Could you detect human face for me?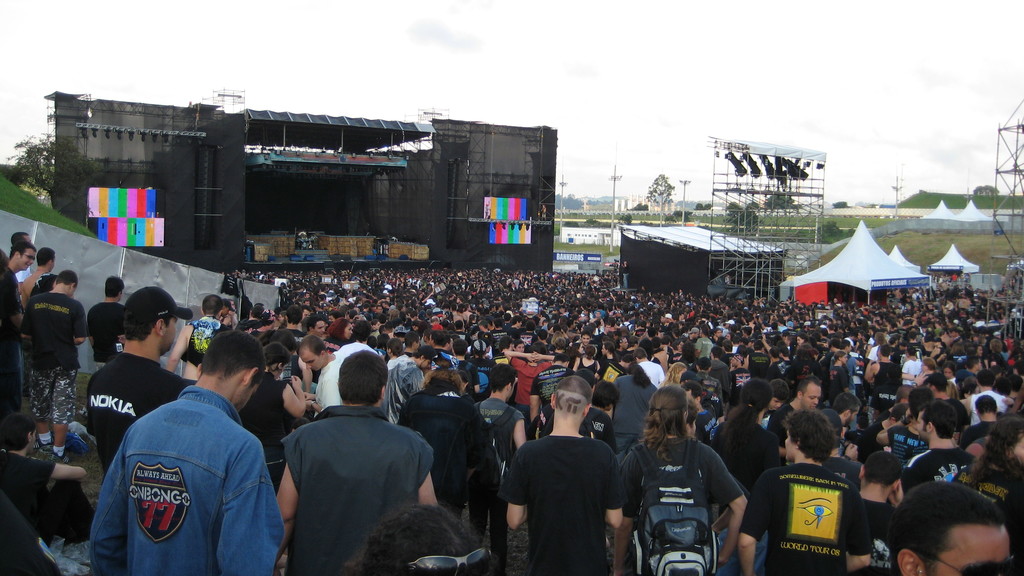
Detection result: <box>803,380,820,406</box>.
